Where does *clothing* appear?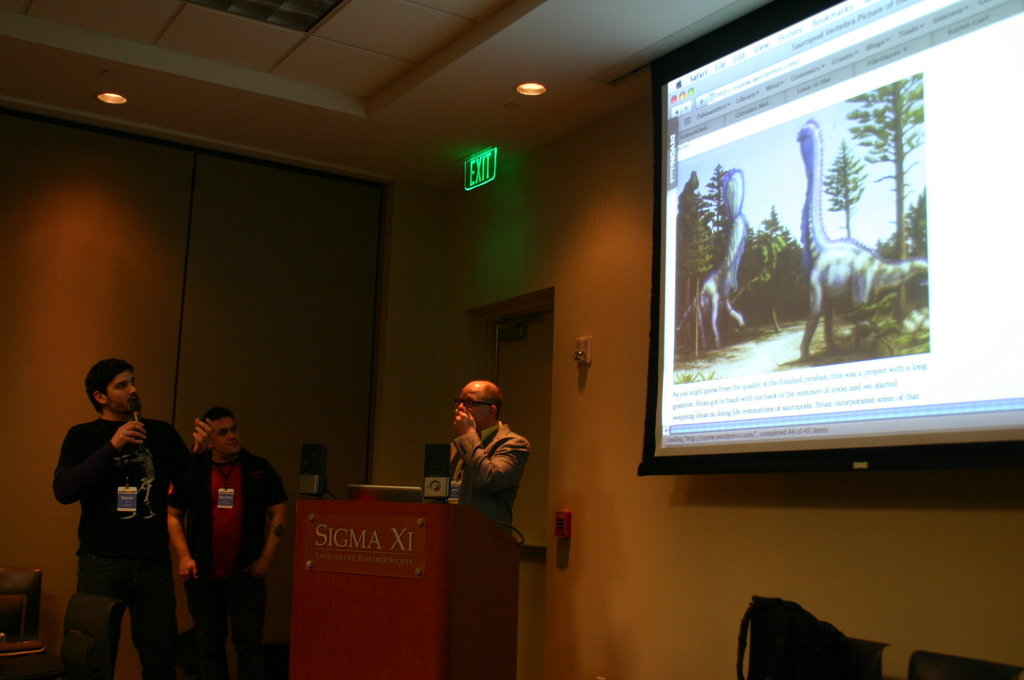
Appears at (54,414,204,679).
